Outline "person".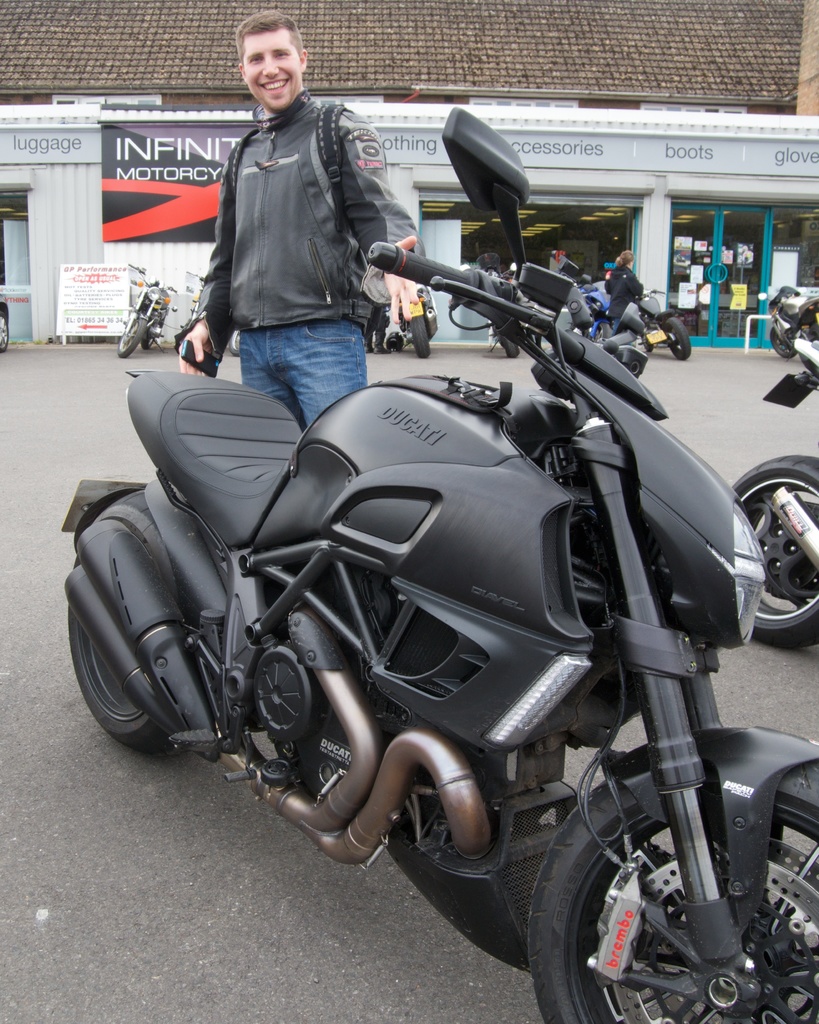
Outline: 175 8 420 433.
